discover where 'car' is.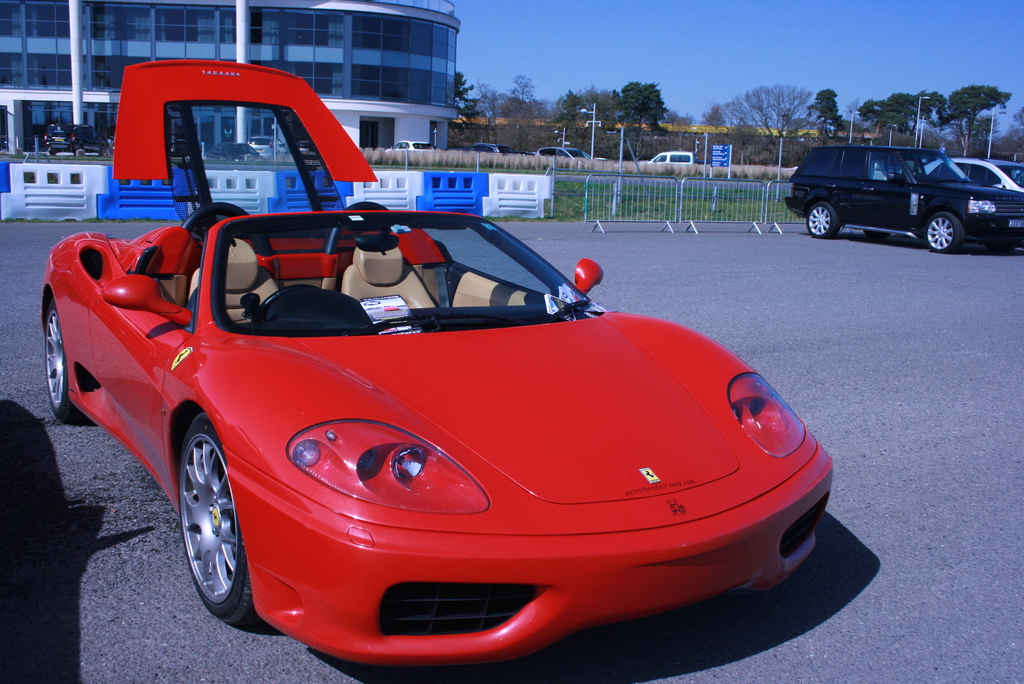
Discovered at {"x1": 40, "y1": 197, "x2": 844, "y2": 683}.
